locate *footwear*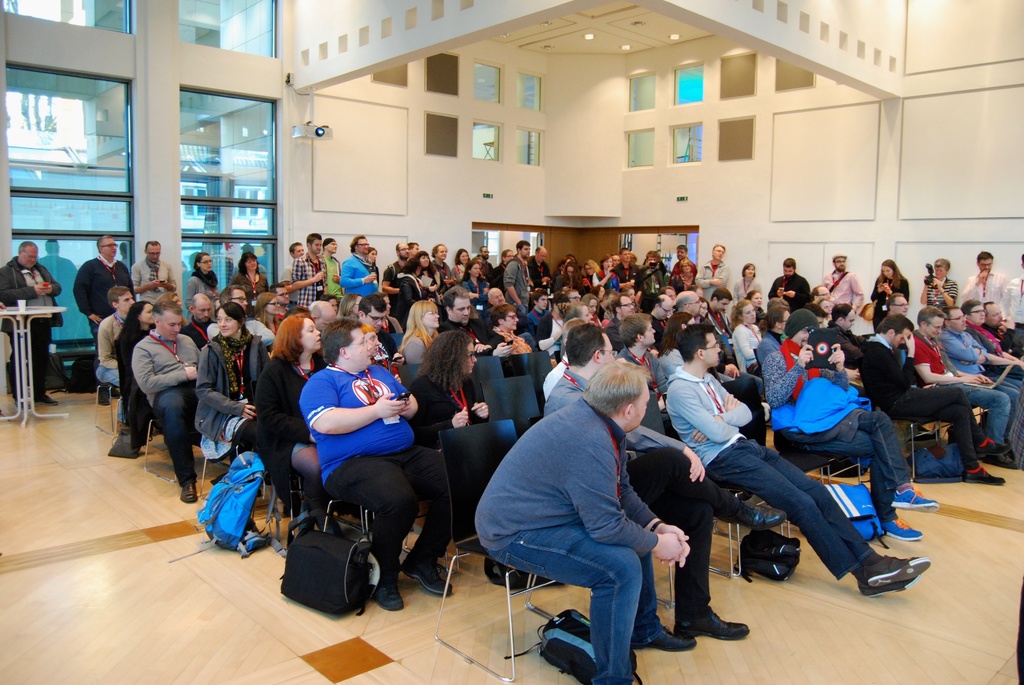
Rect(882, 512, 925, 539)
